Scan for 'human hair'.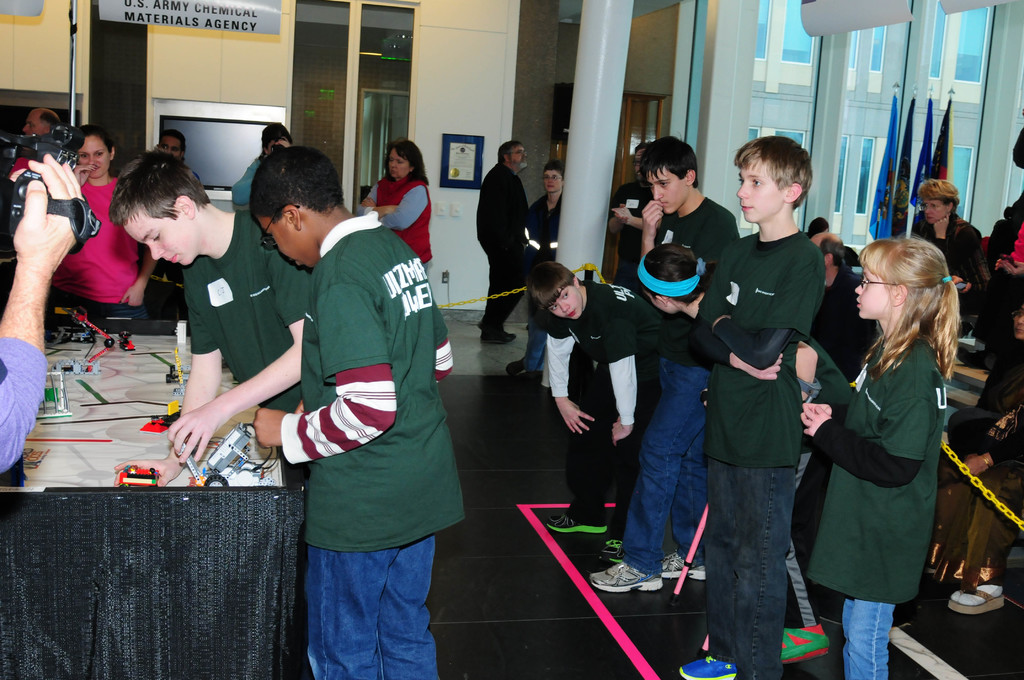
Scan result: bbox=(42, 110, 62, 135).
